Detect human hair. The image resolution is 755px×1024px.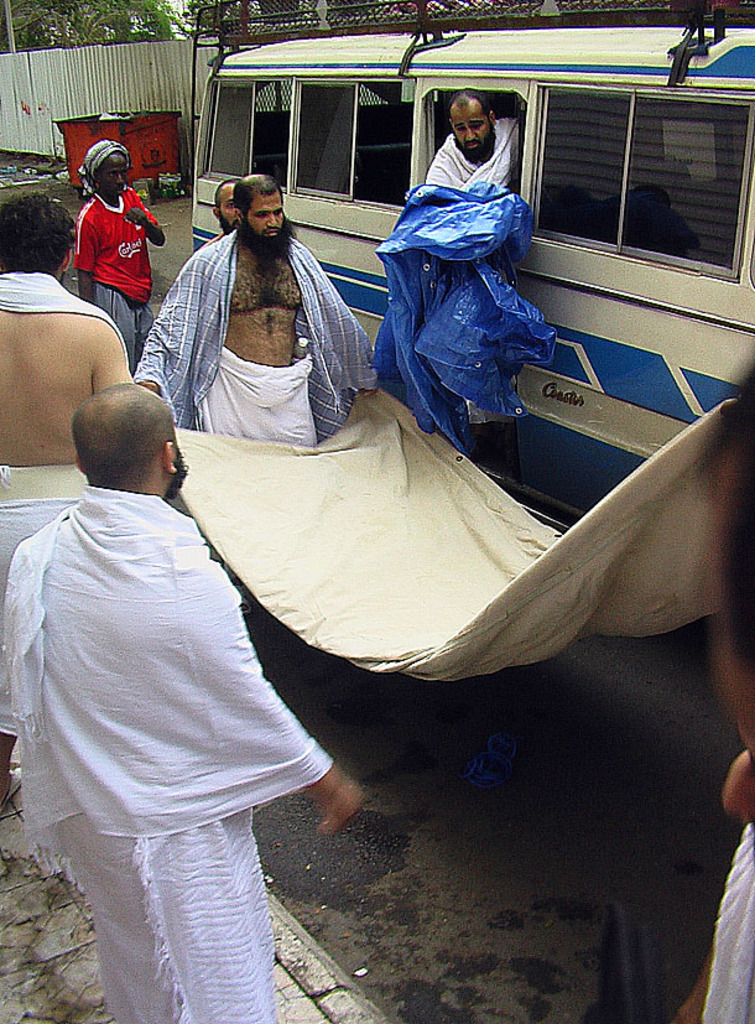
x1=448, y1=89, x2=493, y2=118.
